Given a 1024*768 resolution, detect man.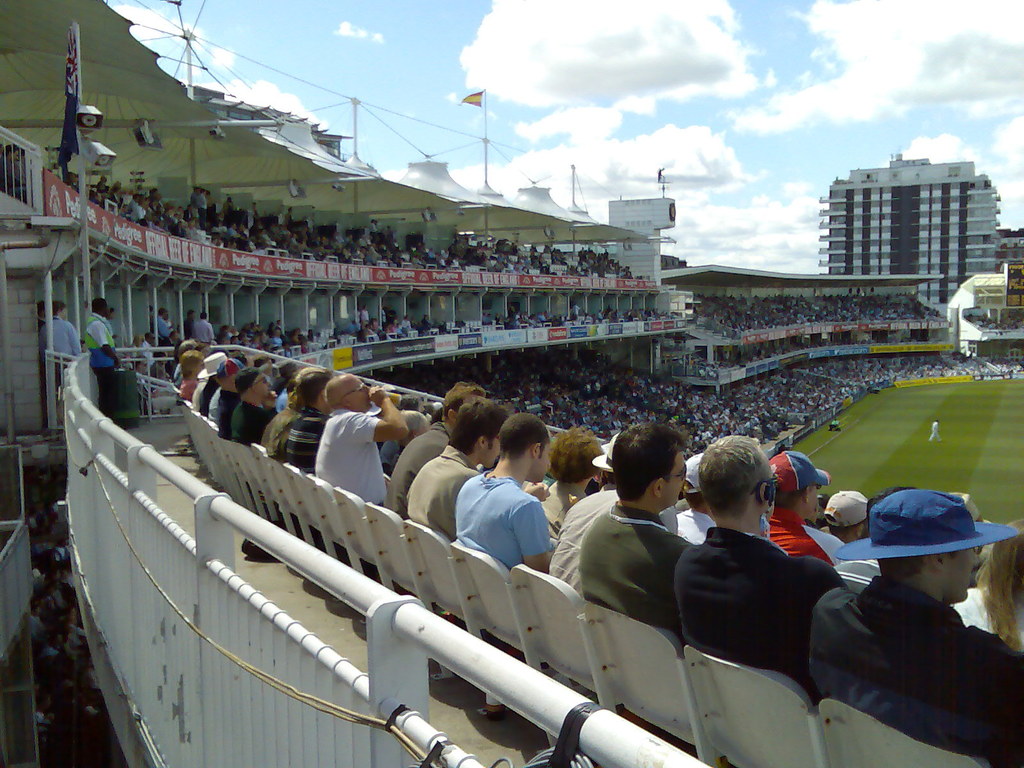
166,212,184,236.
